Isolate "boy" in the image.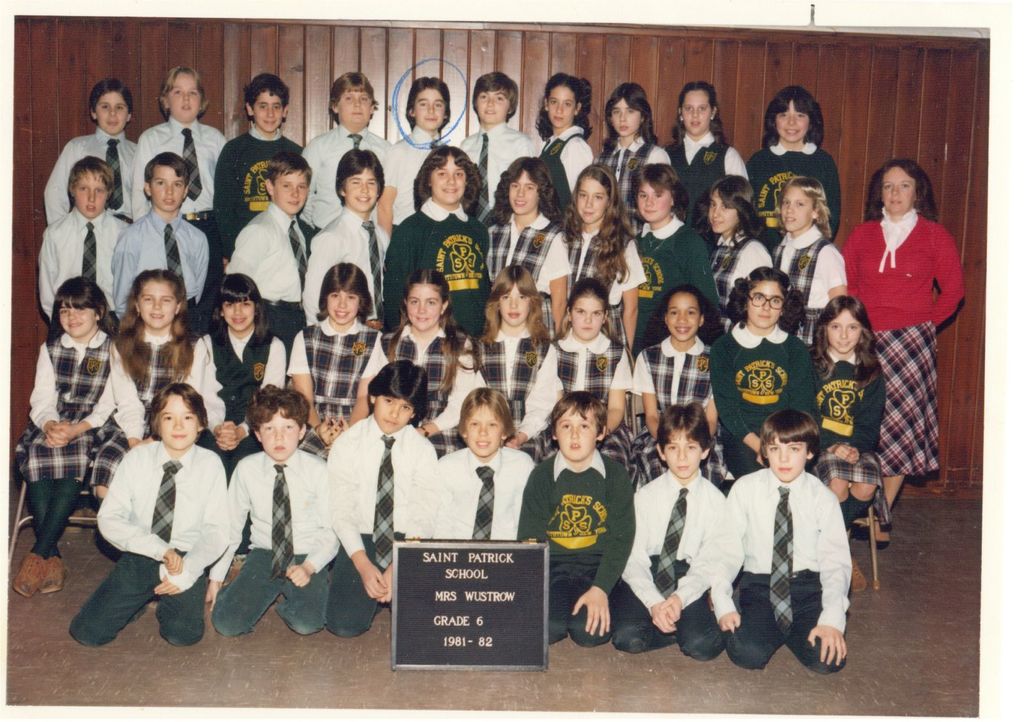
Isolated region: <region>436, 388, 536, 537</region>.
